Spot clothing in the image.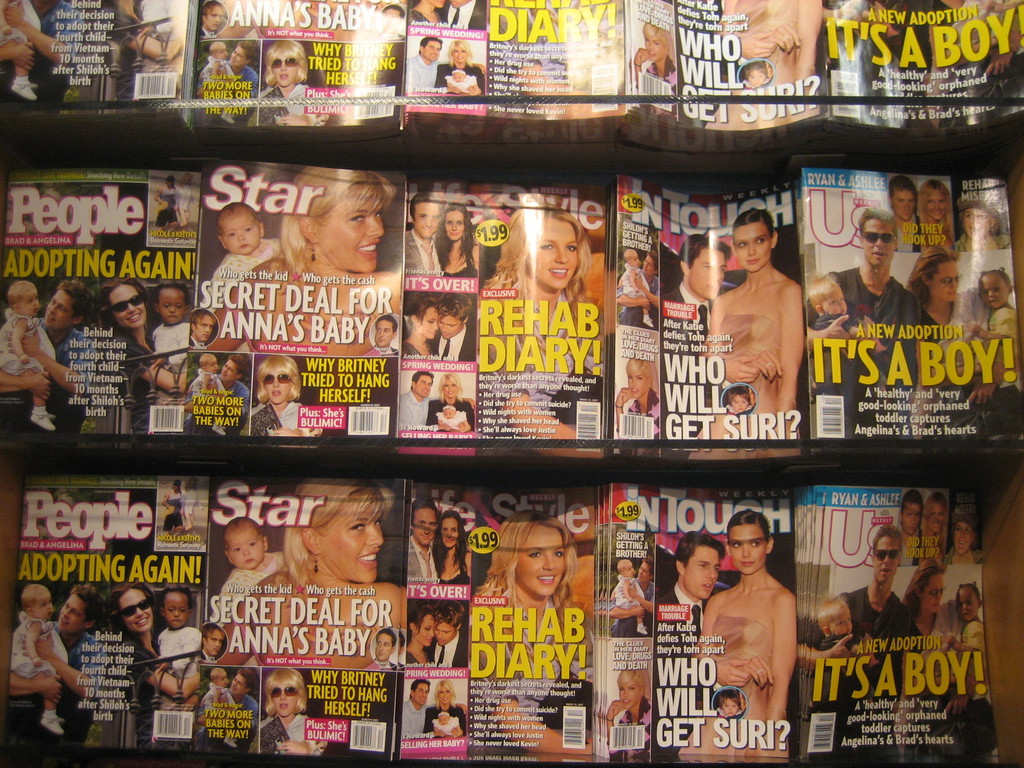
clothing found at <bbox>652, 584, 708, 765</bbox>.
